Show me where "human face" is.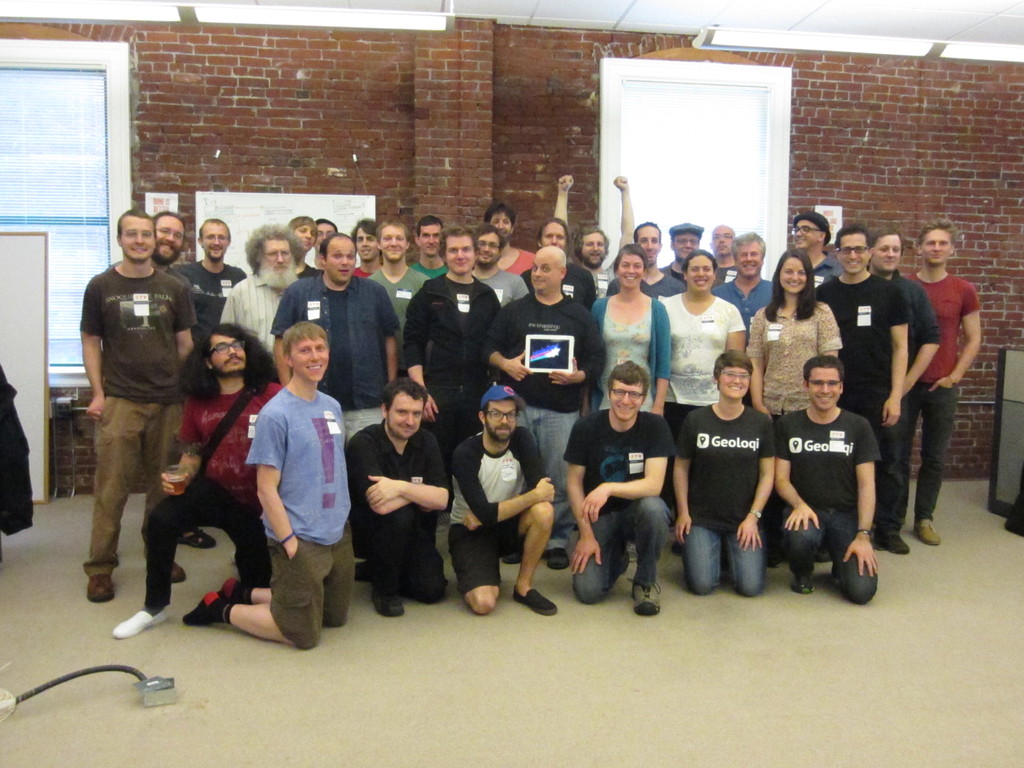
"human face" is at x1=689 y1=255 x2=717 y2=292.
